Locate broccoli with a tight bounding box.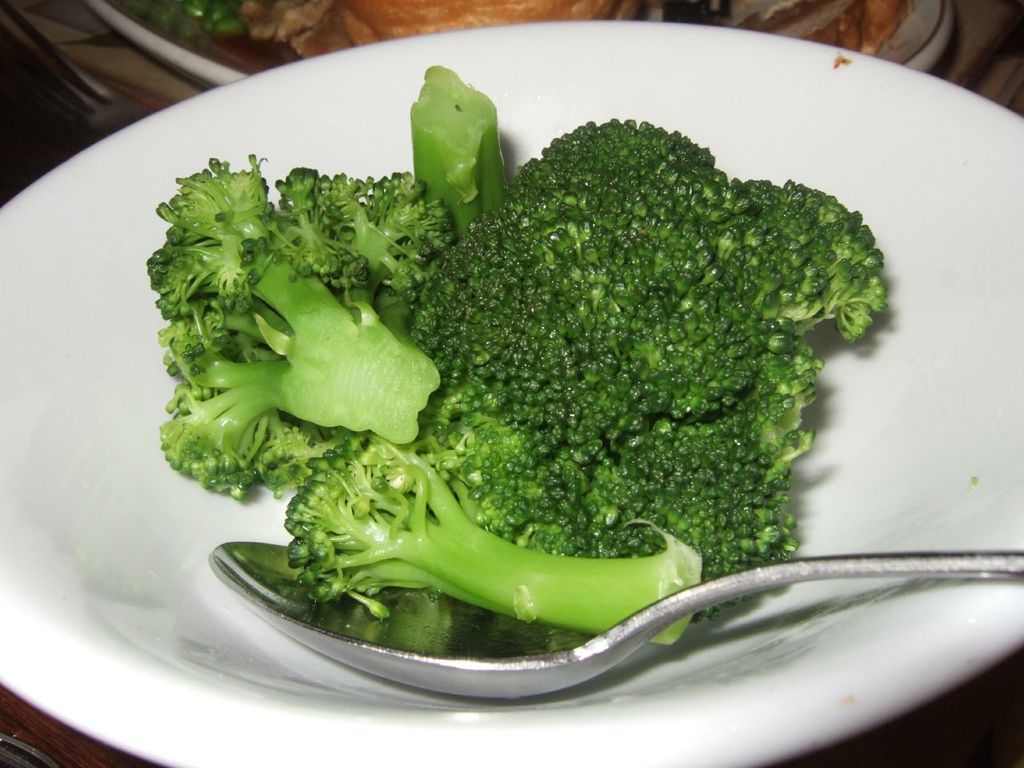
(left=286, top=430, right=701, bottom=642).
